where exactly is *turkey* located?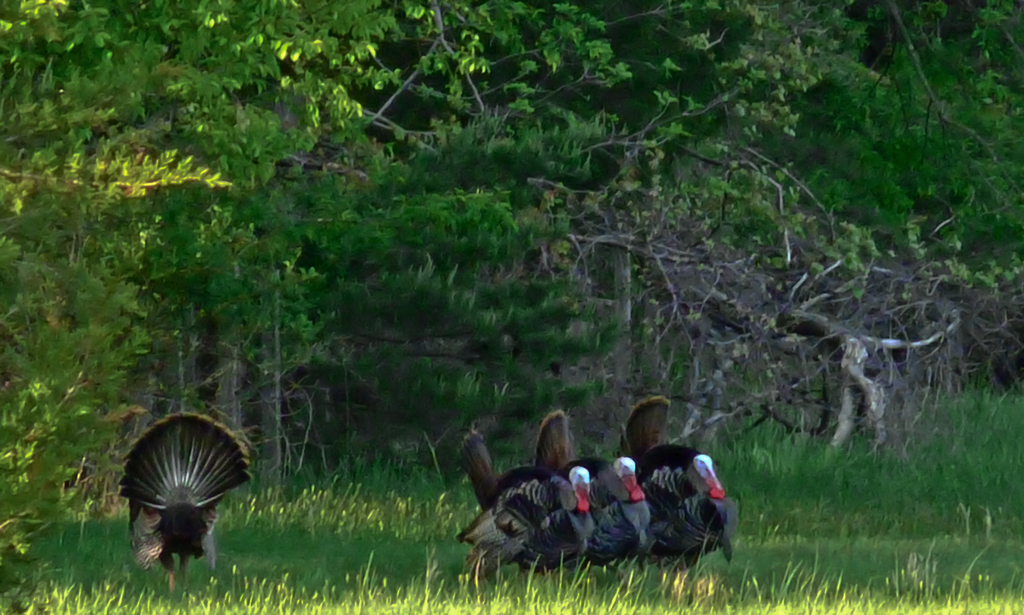
Its bounding box is select_region(612, 394, 730, 582).
